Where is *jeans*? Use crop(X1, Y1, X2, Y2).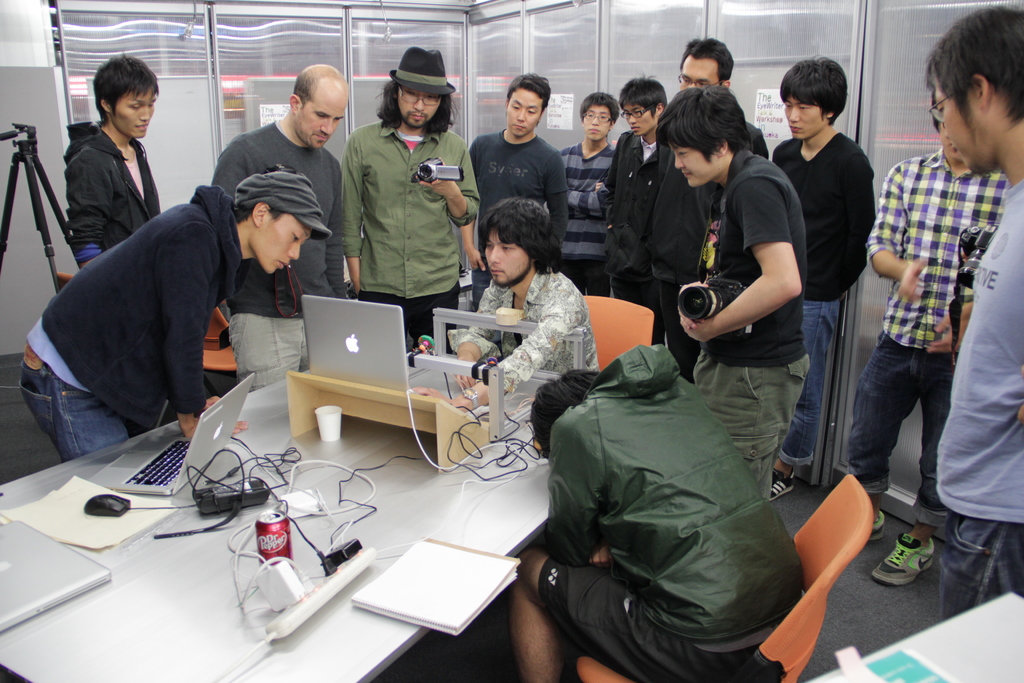
crop(865, 322, 994, 554).
